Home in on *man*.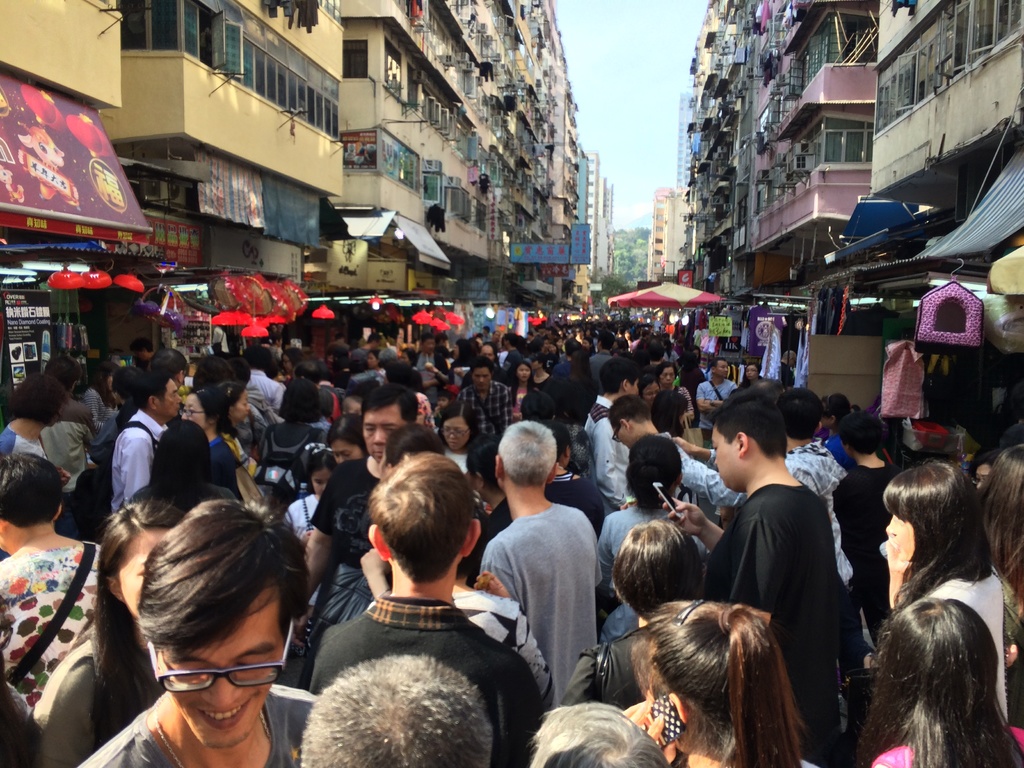
Homed in at box(694, 357, 742, 447).
